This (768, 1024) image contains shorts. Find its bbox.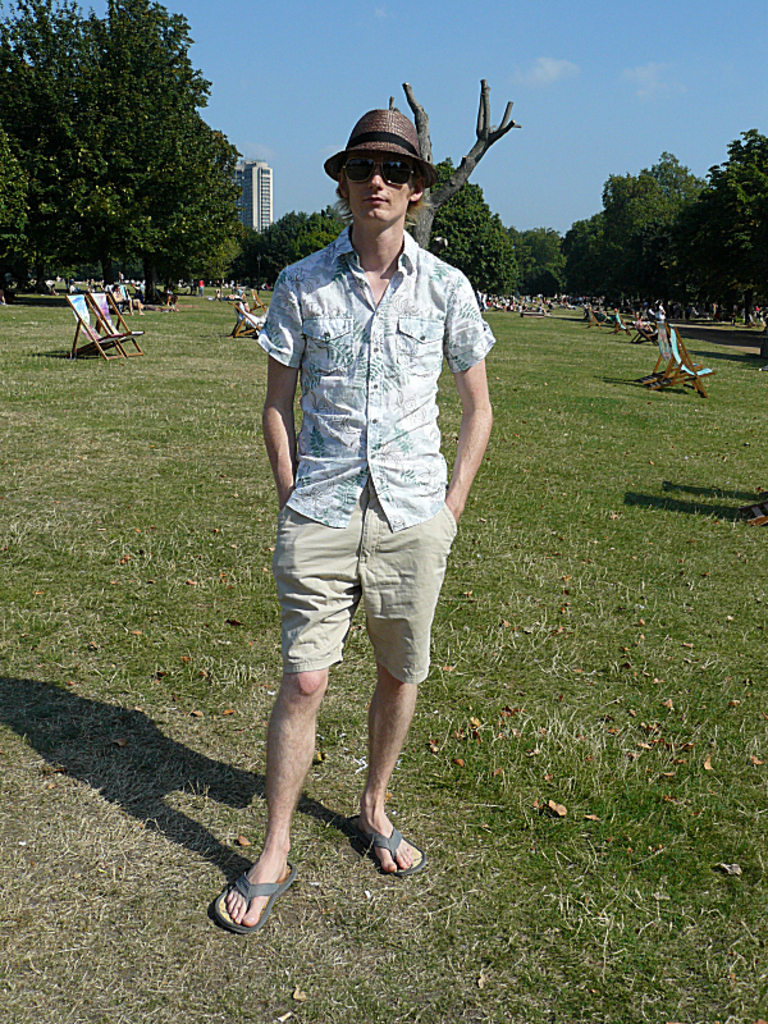
(265, 489, 452, 657).
